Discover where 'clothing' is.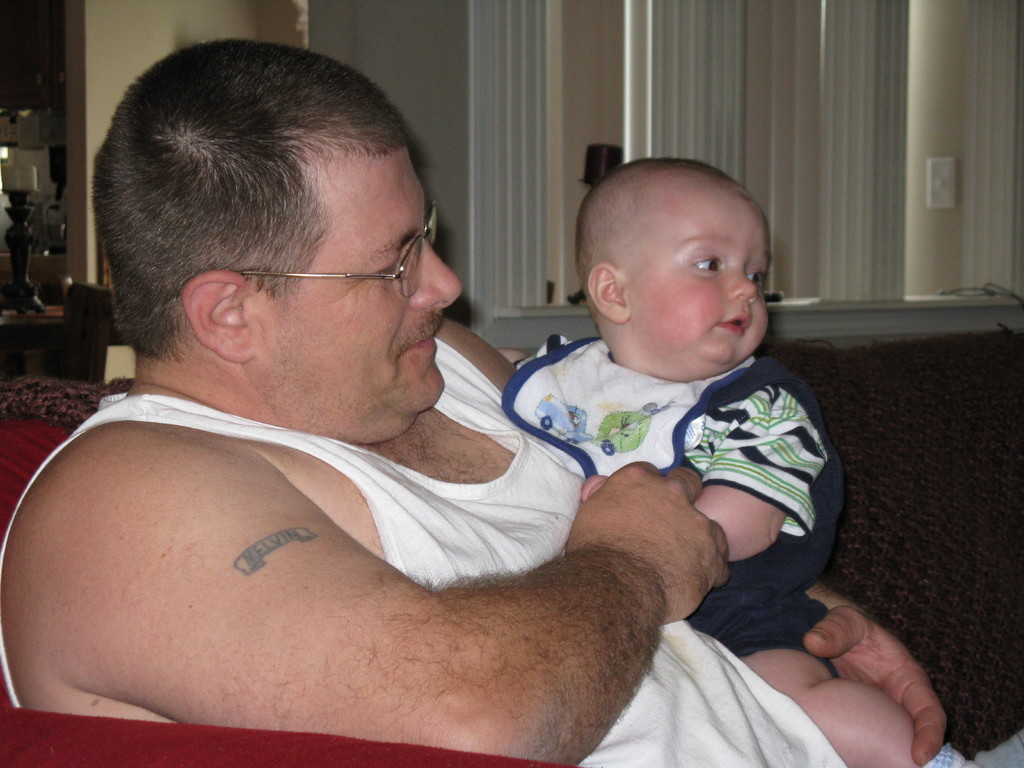
Discovered at (x1=0, y1=337, x2=1023, y2=767).
